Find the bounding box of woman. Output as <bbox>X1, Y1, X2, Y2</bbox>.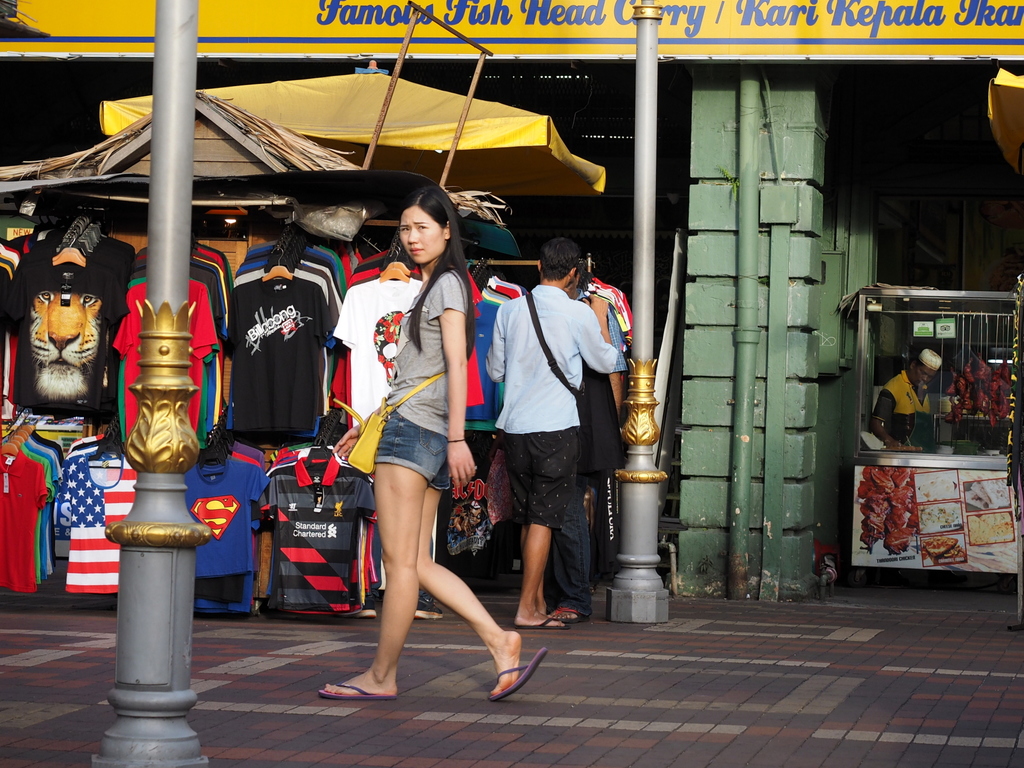
<bbox>330, 170, 492, 733</bbox>.
